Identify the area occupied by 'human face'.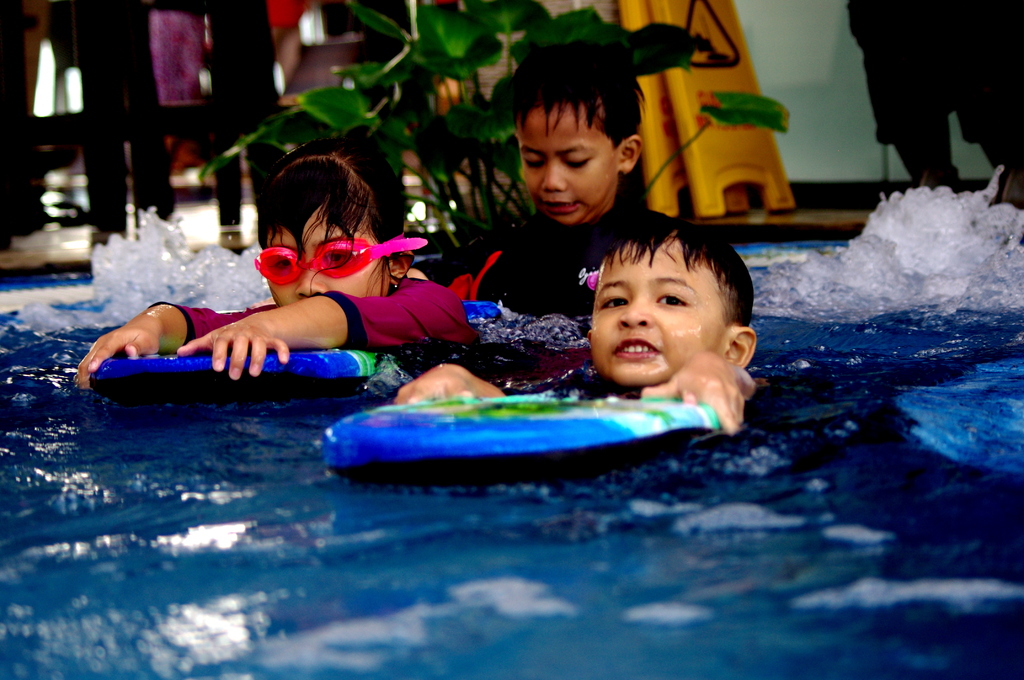
Area: crop(269, 211, 387, 309).
